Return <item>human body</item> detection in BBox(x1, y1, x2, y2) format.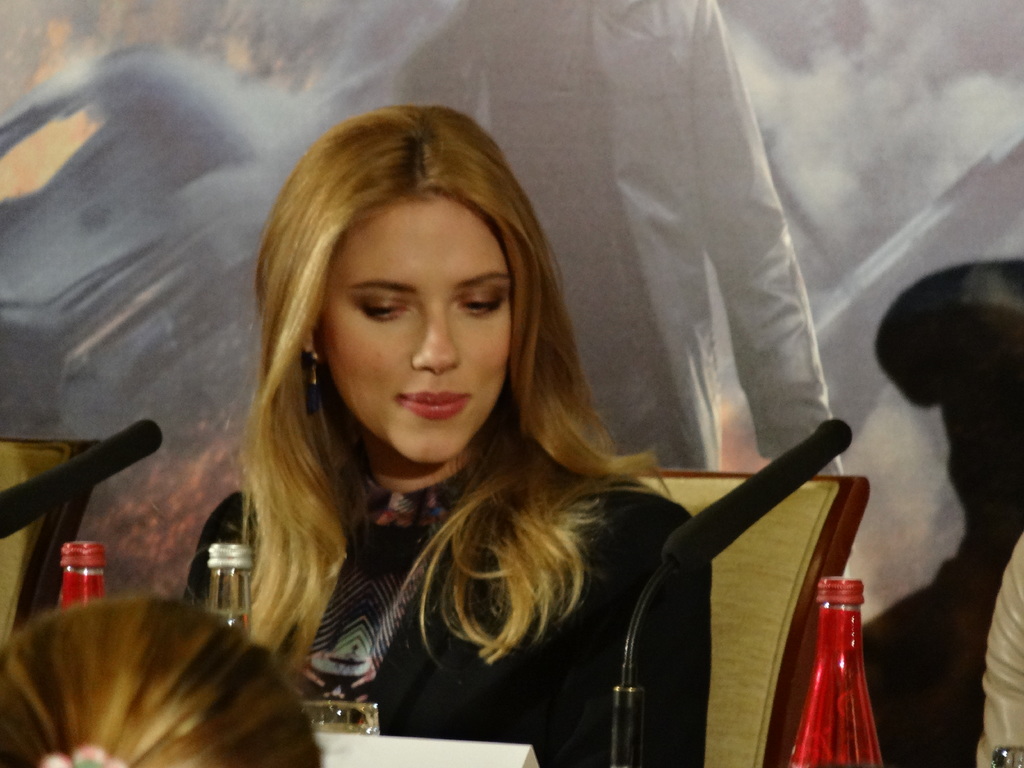
BBox(76, 102, 783, 752).
